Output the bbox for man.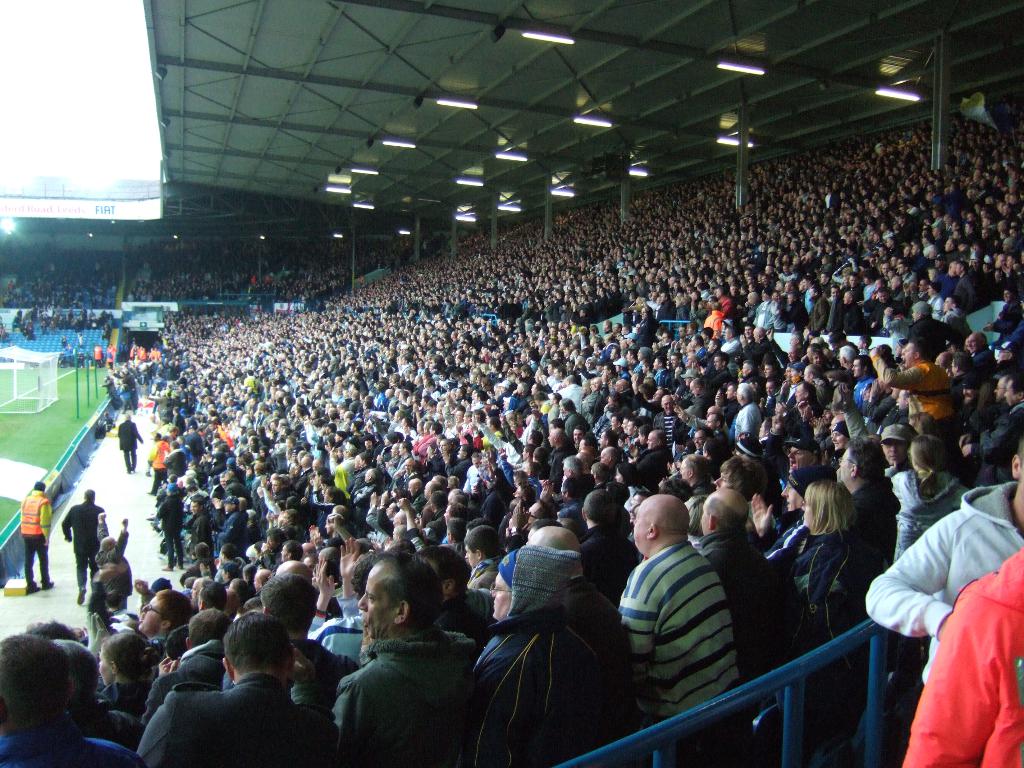
(827,432,899,572).
